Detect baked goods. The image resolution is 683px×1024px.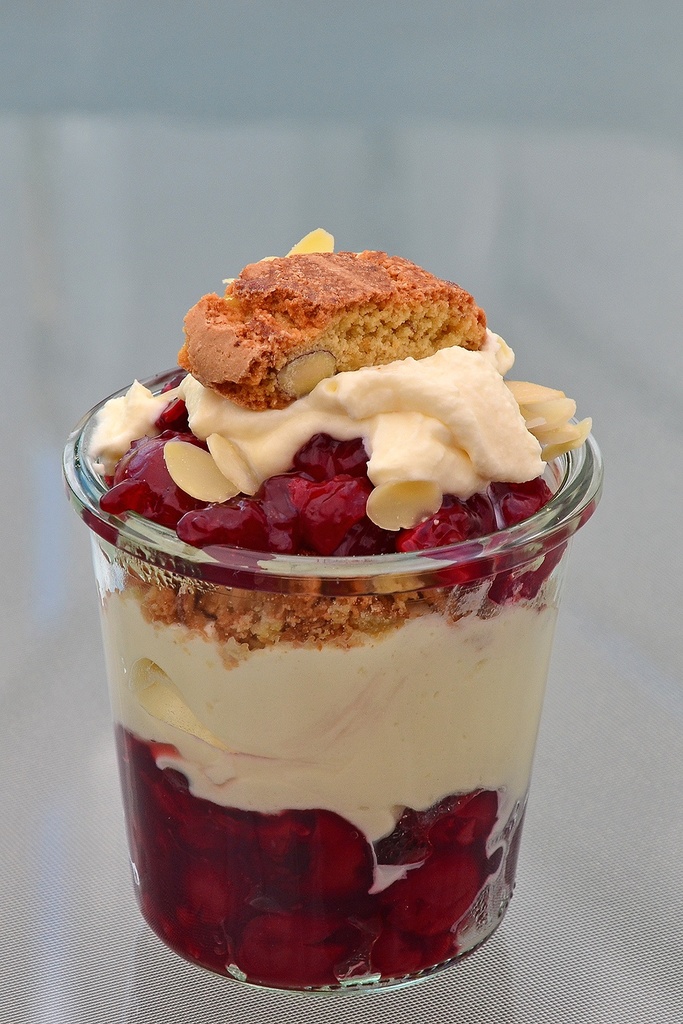
locate(159, 244, 515, 408).
